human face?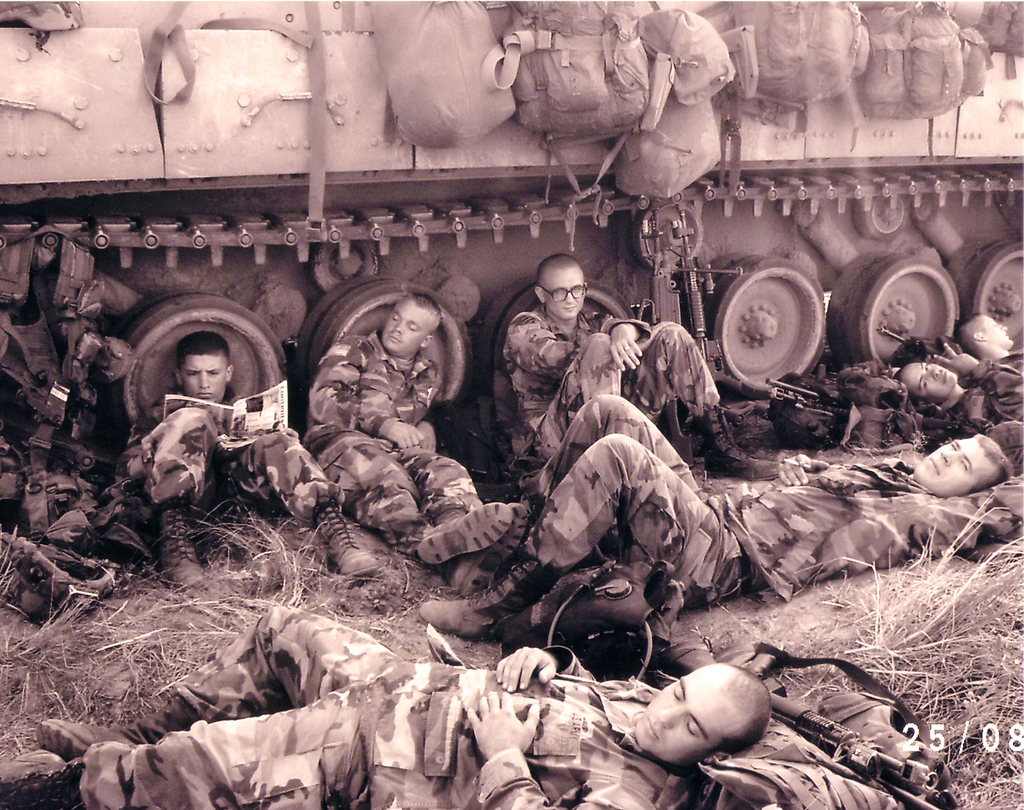
BBox(185, 354, 227, 401)
